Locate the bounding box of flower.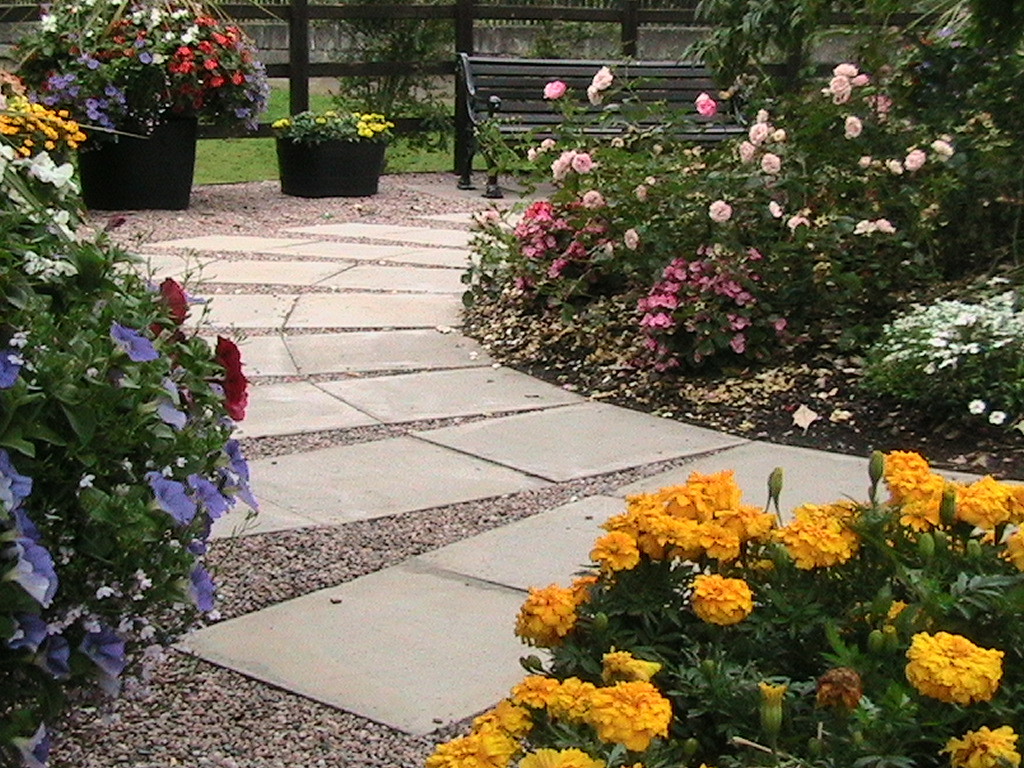
Bounding box: region(882, 156, 897, 177).
